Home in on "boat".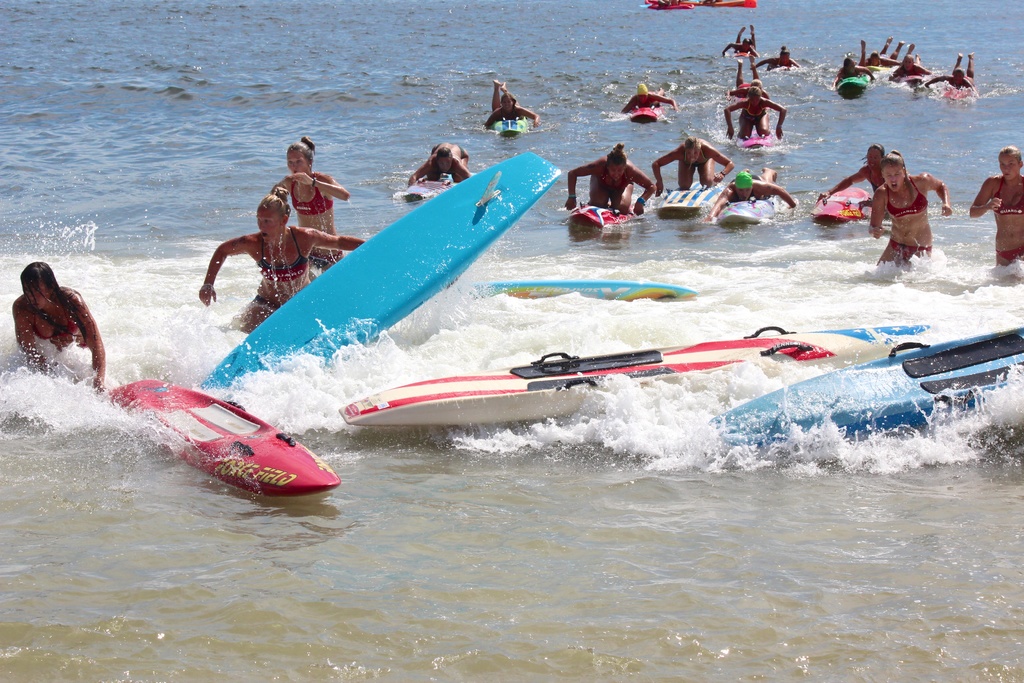
Homed in at bbox=[209, 152, 560, 393].
